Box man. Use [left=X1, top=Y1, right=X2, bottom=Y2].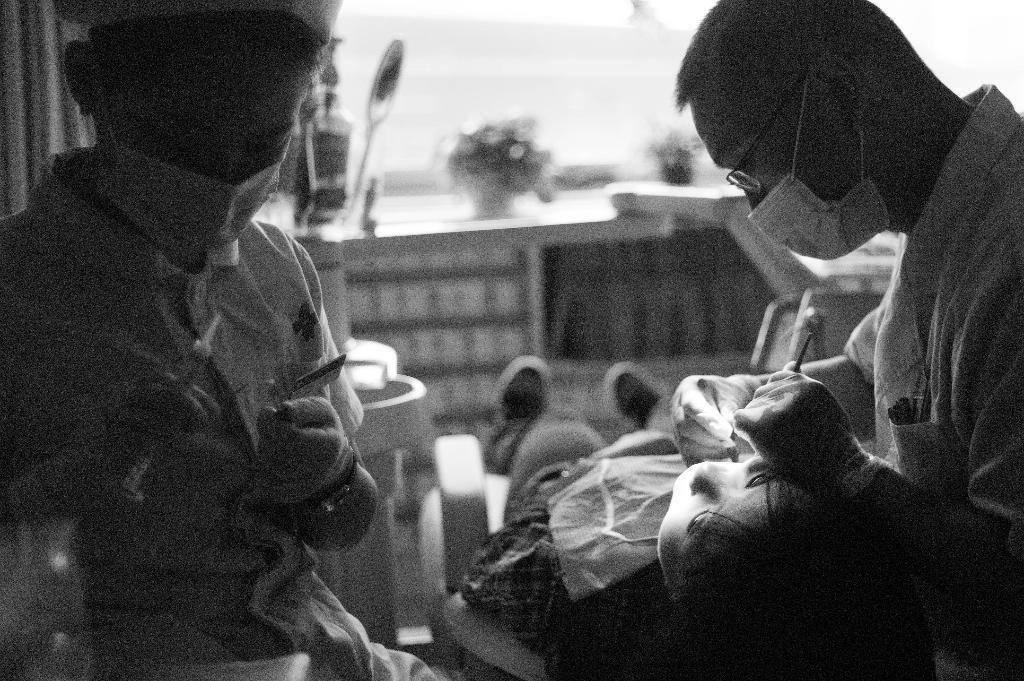
[left=74, top=24, right=484, bottom=680].
